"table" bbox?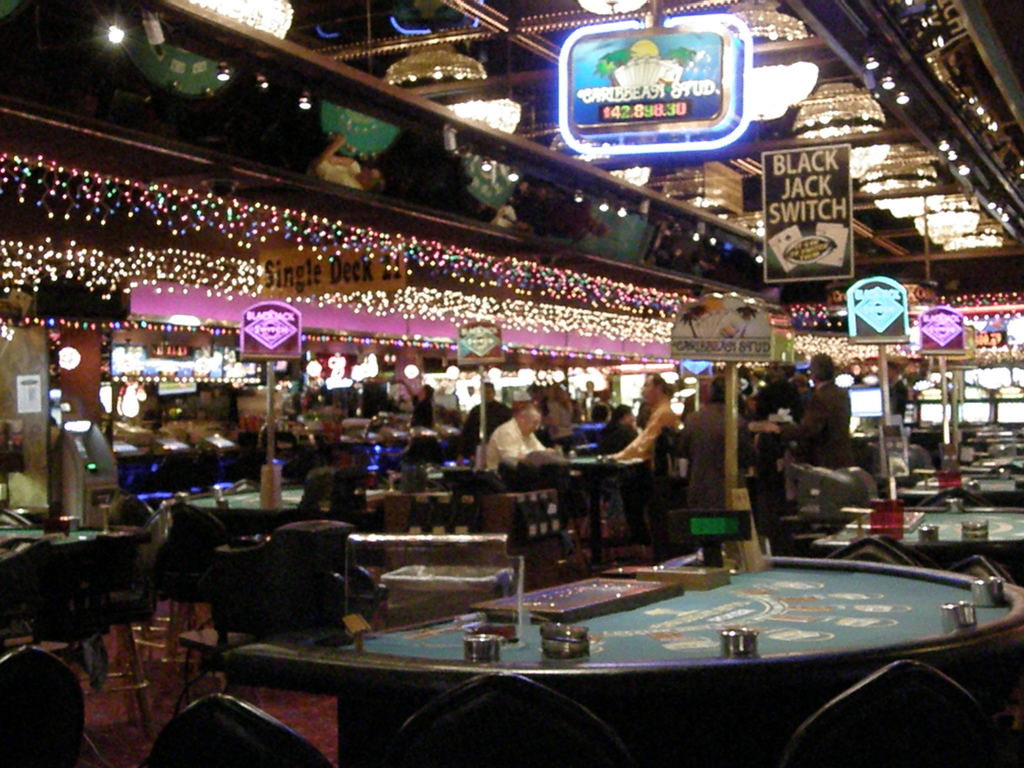
region(804, 495, 1023, 574)
